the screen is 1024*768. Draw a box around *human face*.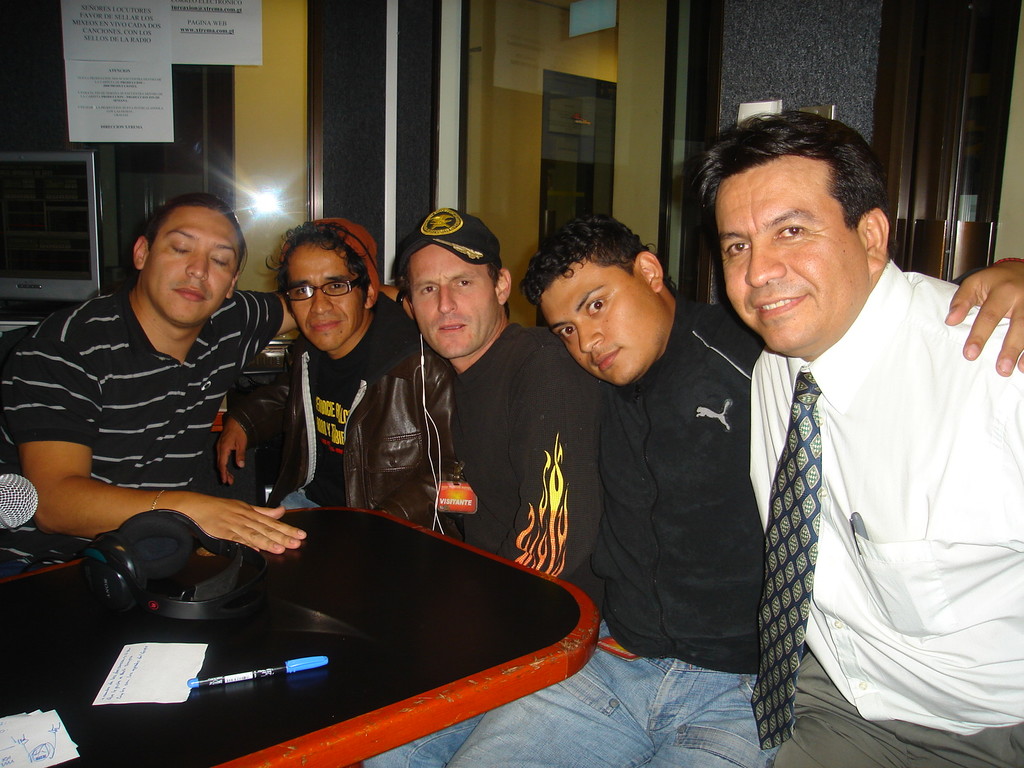
select_region(724, 165, 878, 357).
